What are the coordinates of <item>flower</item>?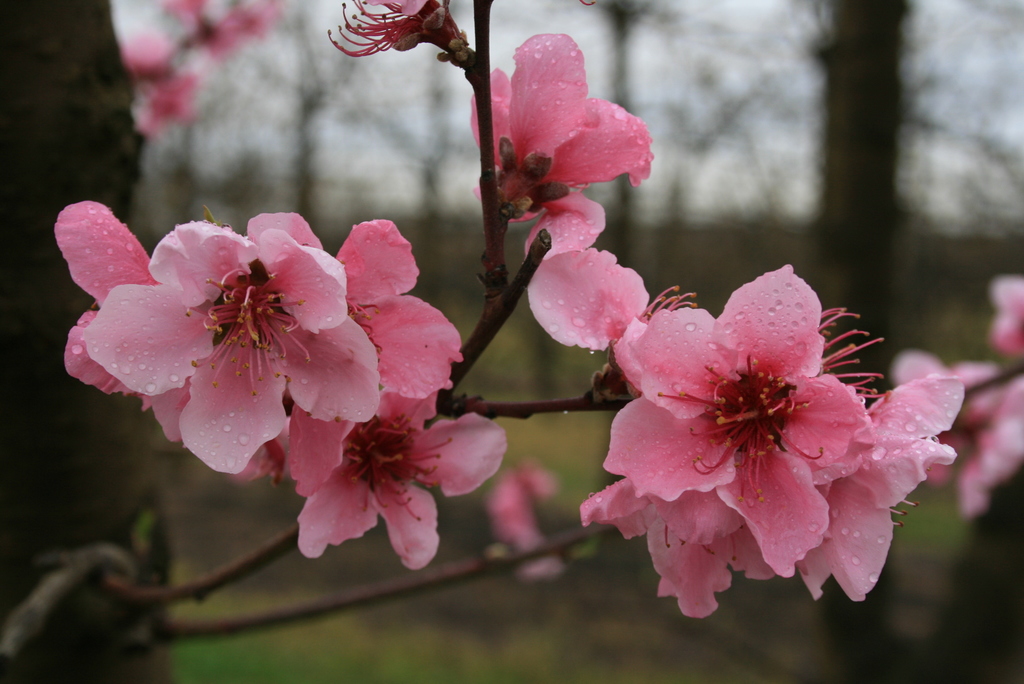
[471,29,653,218].
